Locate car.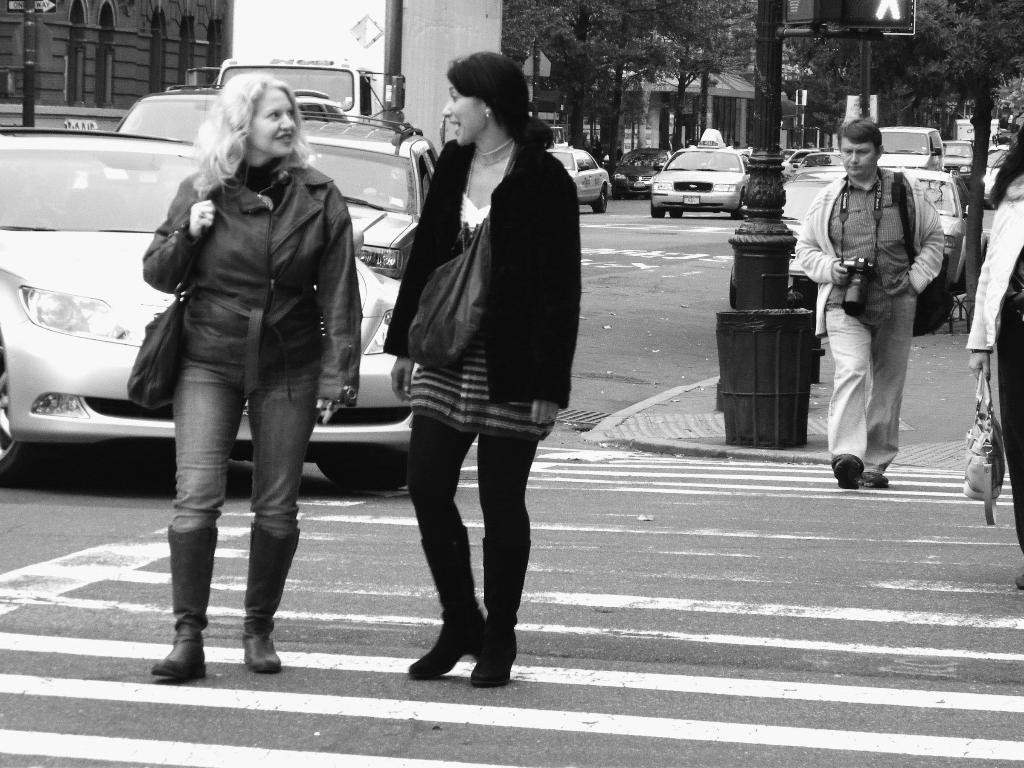
Bounding box: BBox(977, 141, 1014, 203).
